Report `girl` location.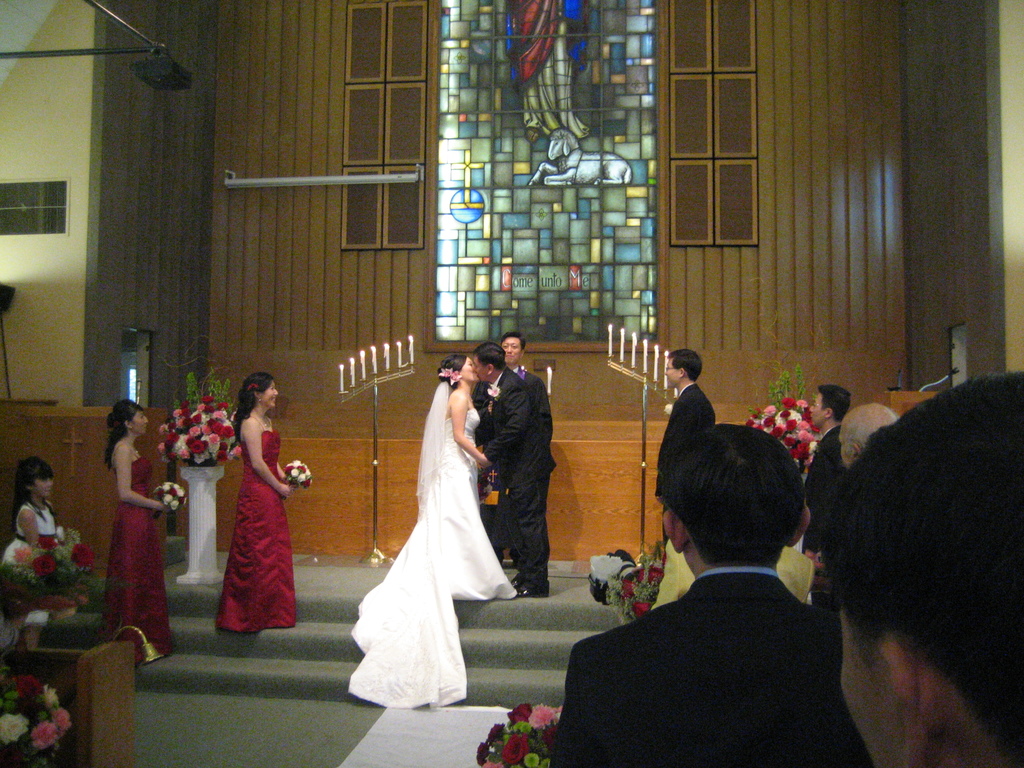
Report: bbox=(102, 397, 173, 660).
